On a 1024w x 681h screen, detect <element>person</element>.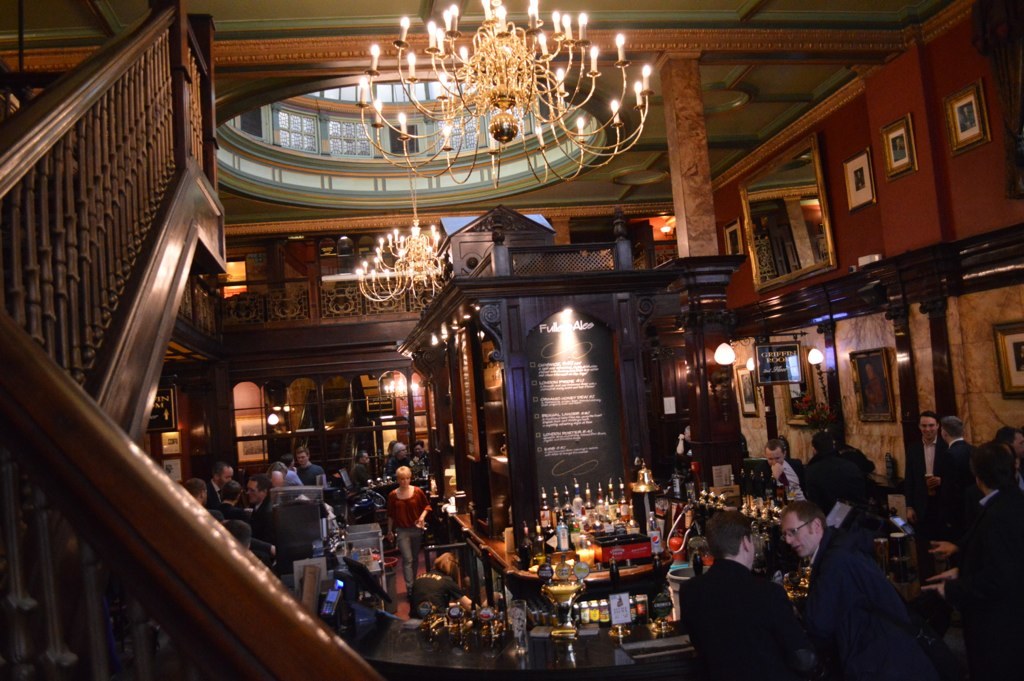
left=796, top=499, right=920, bottom=680.
